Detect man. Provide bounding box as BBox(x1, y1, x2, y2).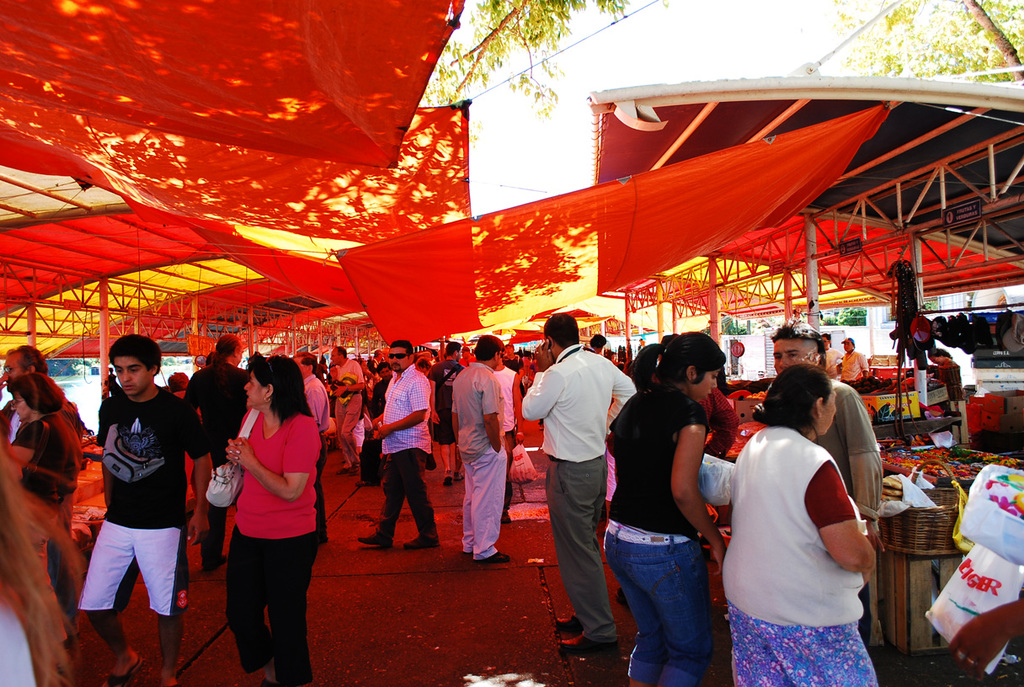
BBox(354, 341, 439, 547).
